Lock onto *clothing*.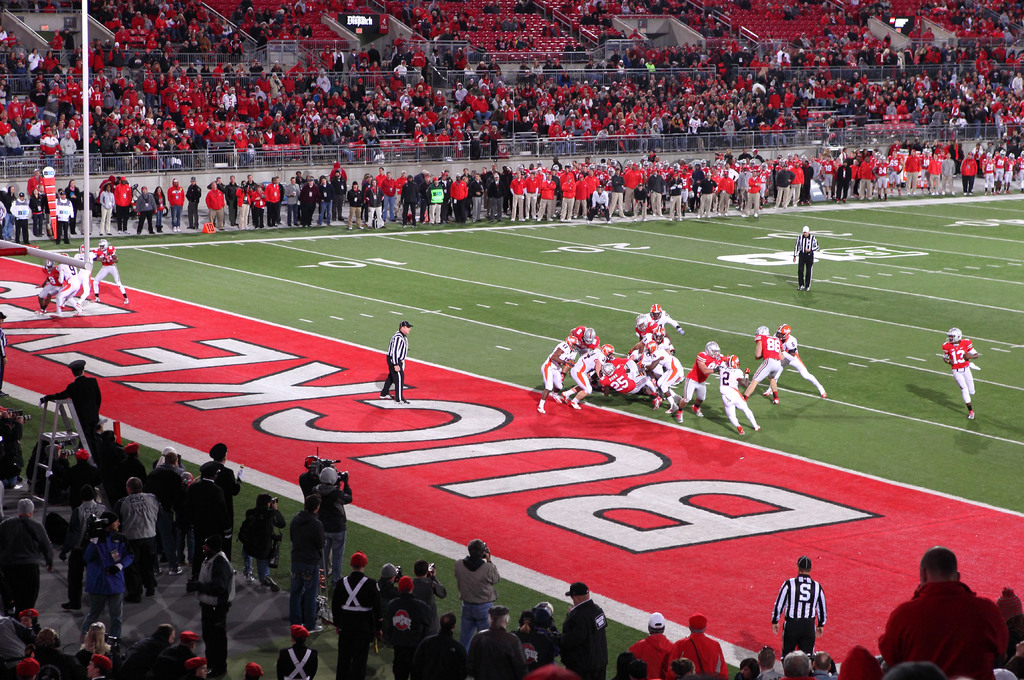
Locked: bbox=(819, 158, 834, 194).
